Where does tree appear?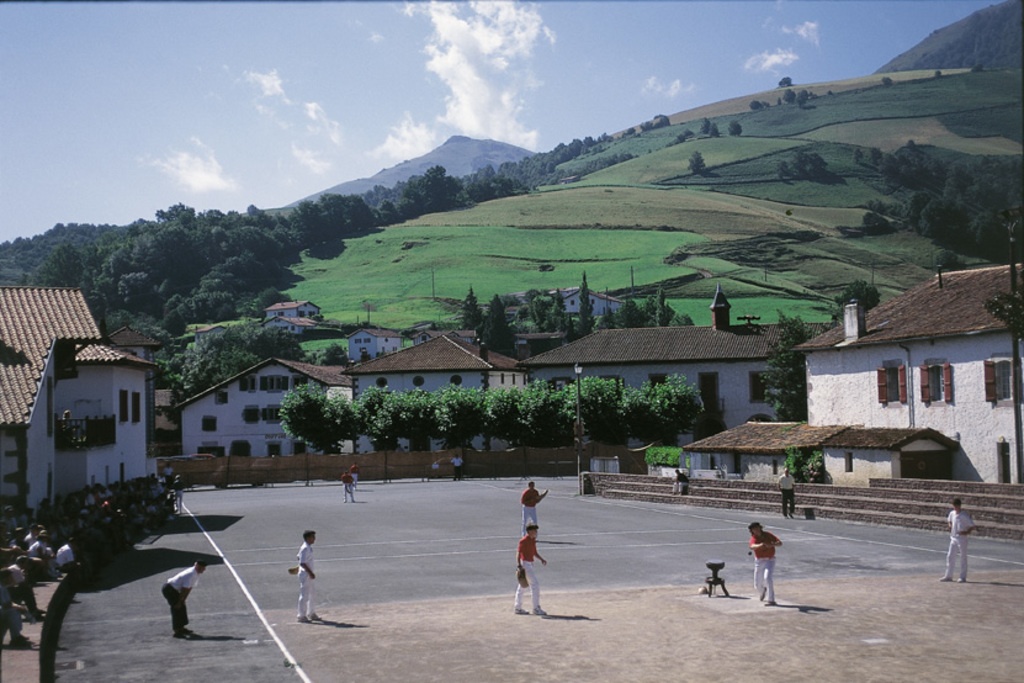
Appears at detection(774, 149, 837, 185).
